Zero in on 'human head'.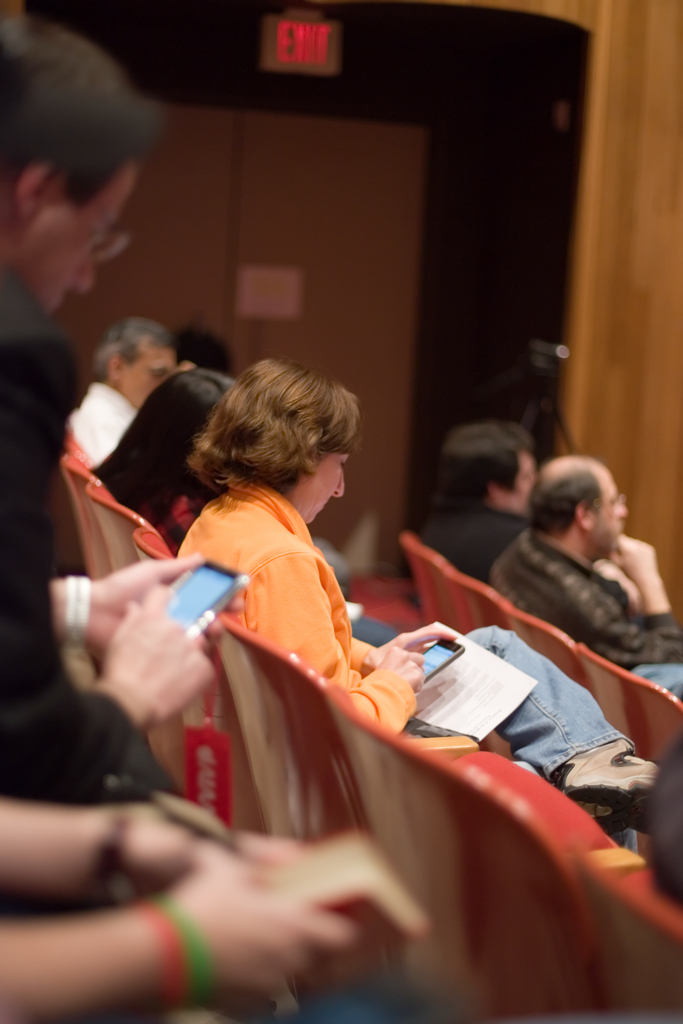
Zeroed in: x1=440, y1=419, x2=537, y2=505.
